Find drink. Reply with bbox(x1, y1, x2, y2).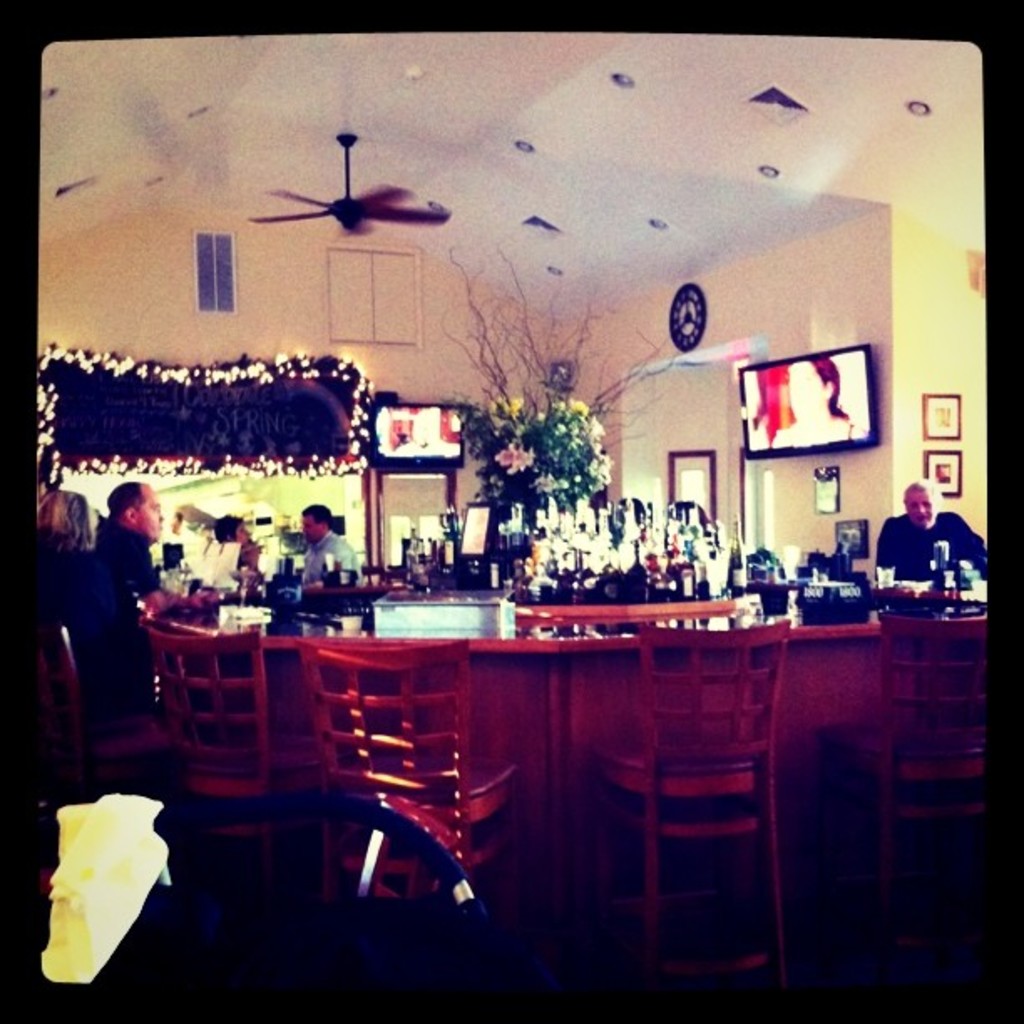
bbox(402, 529, 430, 577).
